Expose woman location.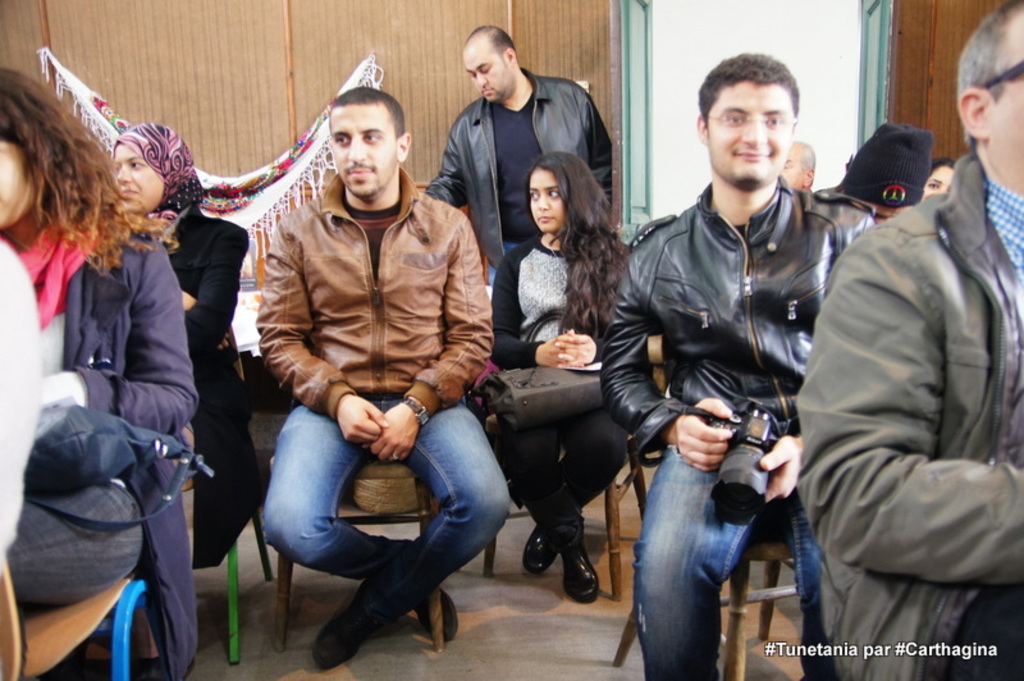
Exposed at detection(918, 154, 954, 207).
